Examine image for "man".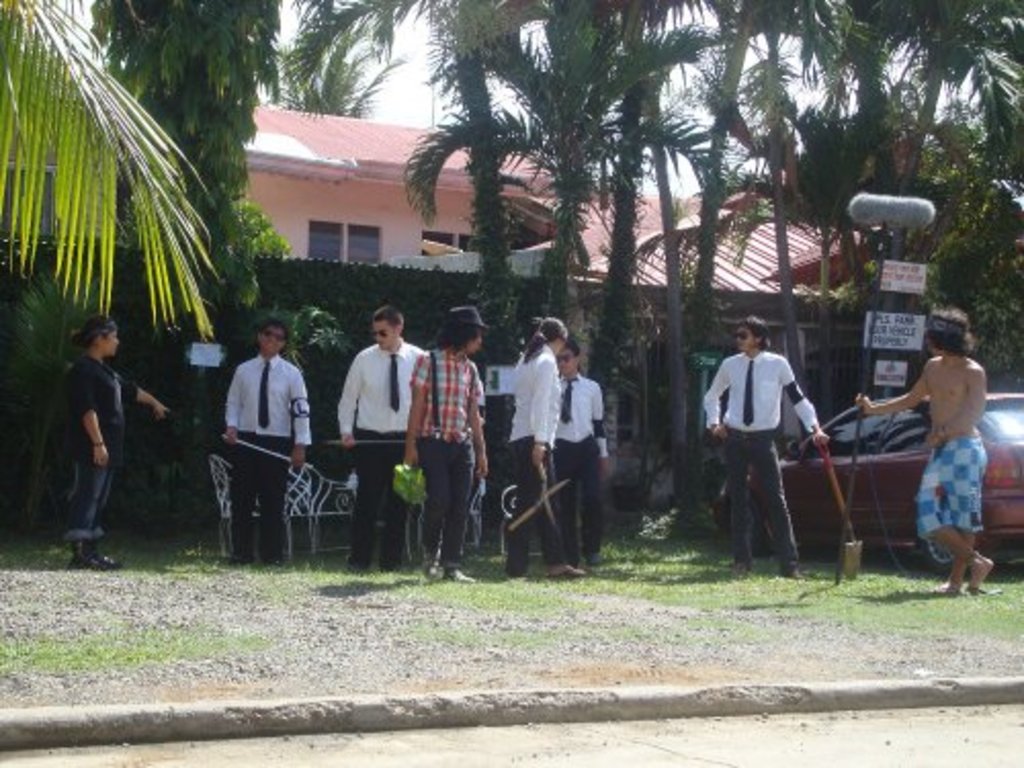
Examination result: (553, 336, 610, 578).
